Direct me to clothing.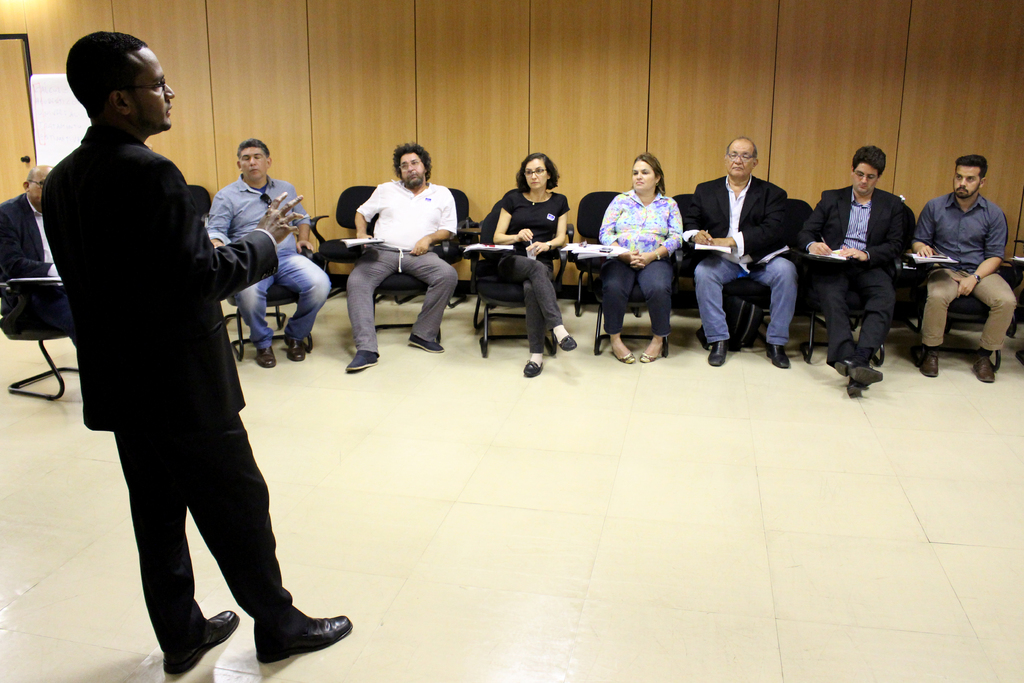
Direction: (816, 145, 924, 376).
